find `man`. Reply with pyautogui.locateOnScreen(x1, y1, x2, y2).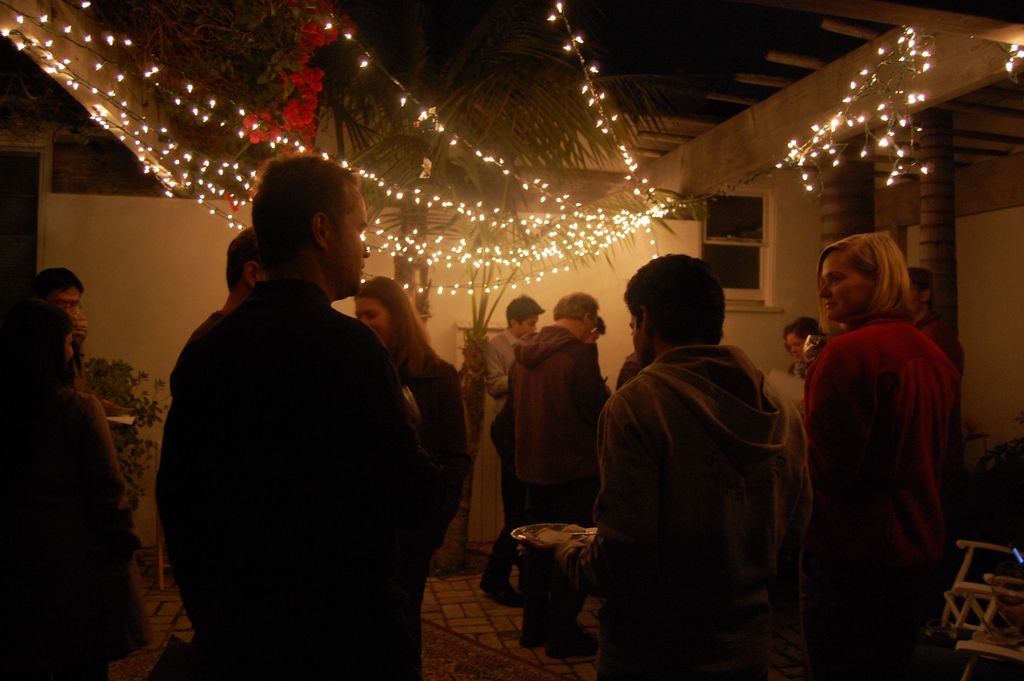
pyautogui.locateOnScreen(486, 313, 609, 609).
